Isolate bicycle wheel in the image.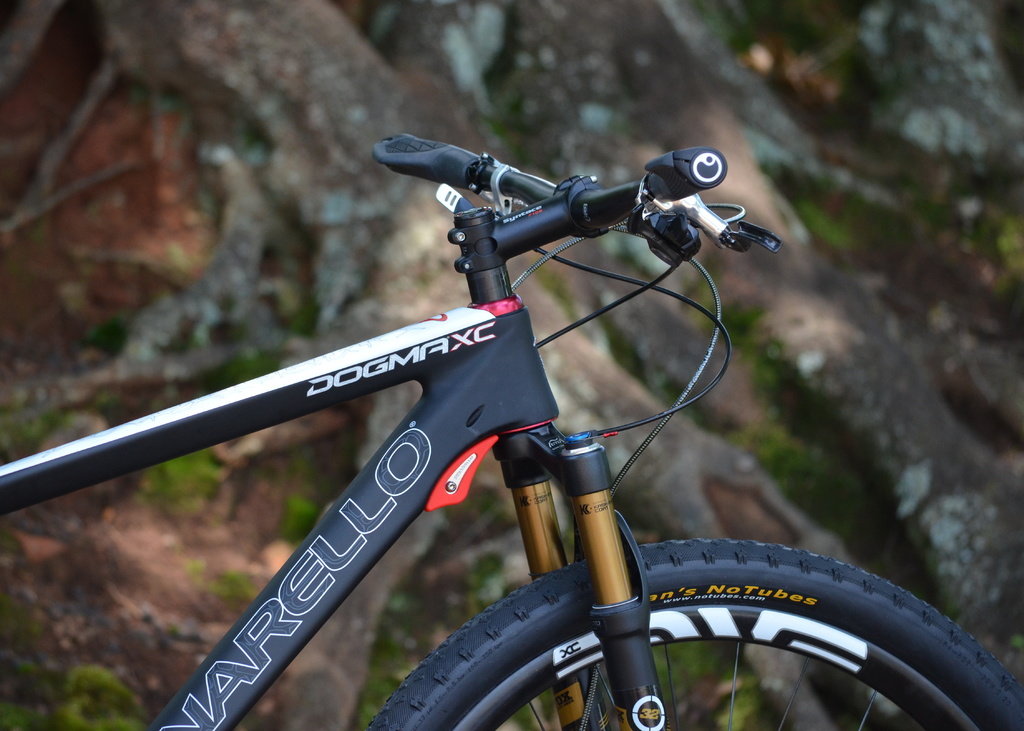
Isolated region: <region>364, 538, 1023, 730</region>.
